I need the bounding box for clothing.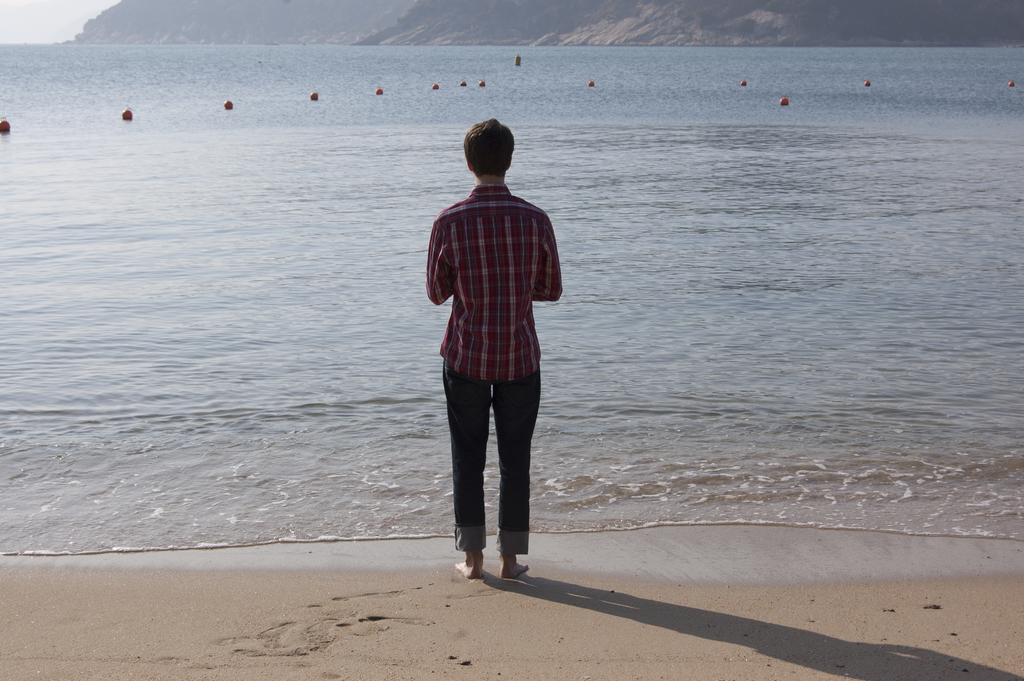
Here it is: {"x1": 419, "y1": 186, "x2": 557, "y2": 543}.
